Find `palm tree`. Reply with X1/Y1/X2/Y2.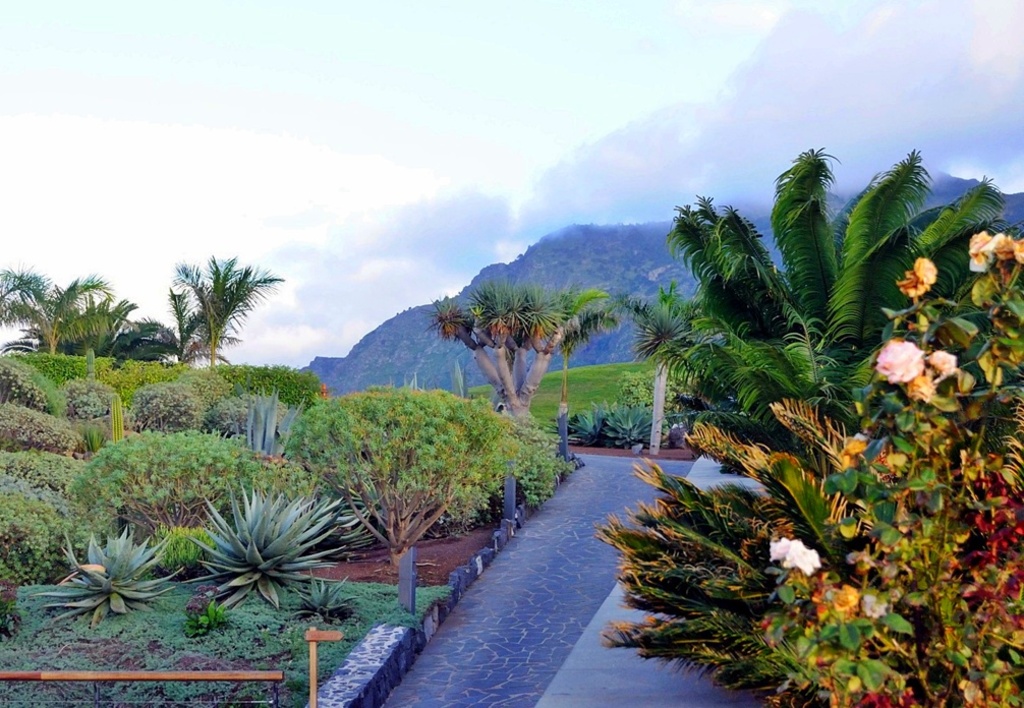
124/315/177/363.
